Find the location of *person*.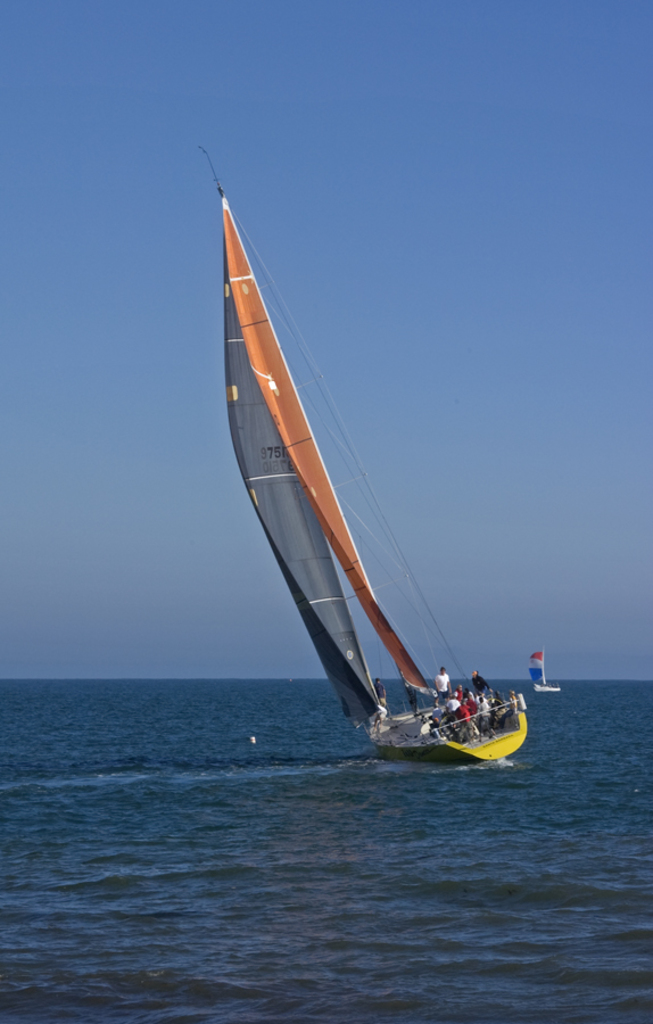
Location: {"x1": 428, "y1": 664, "x2": 454, "y2": 701}.
